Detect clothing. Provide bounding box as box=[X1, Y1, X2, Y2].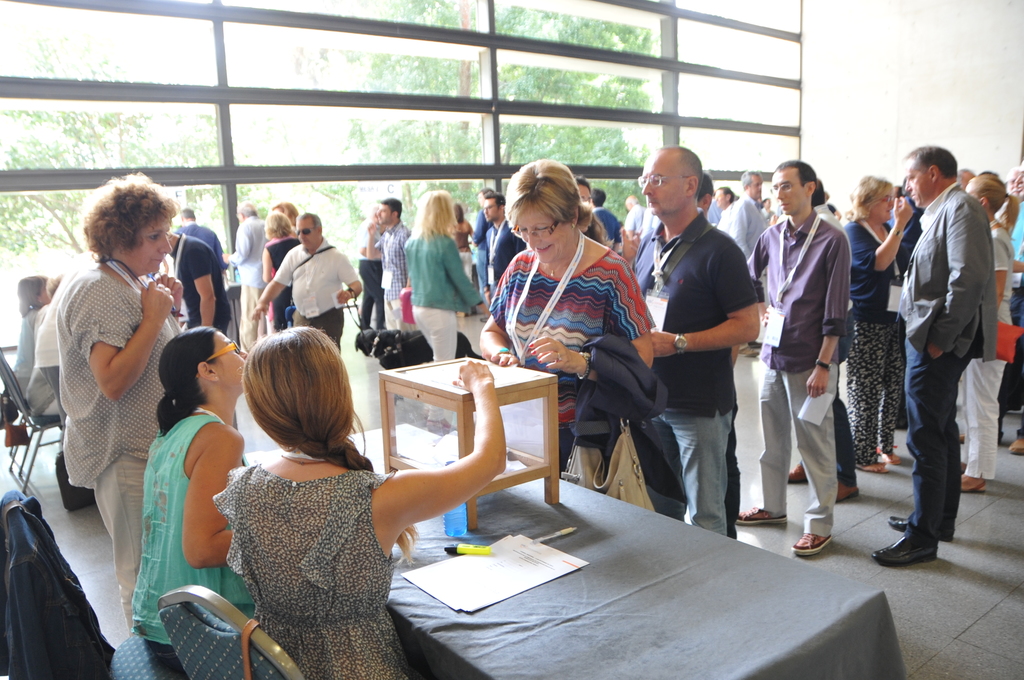
box=[719, 184, 762, 276].
